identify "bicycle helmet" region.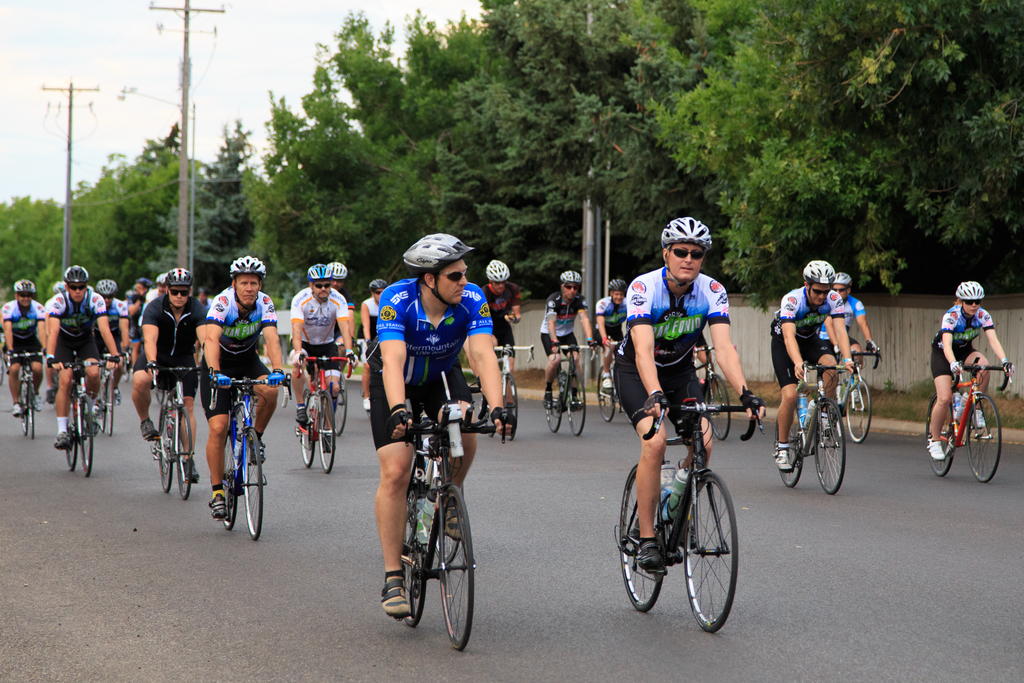
Region: bbox(664, 218, 710, 250).
